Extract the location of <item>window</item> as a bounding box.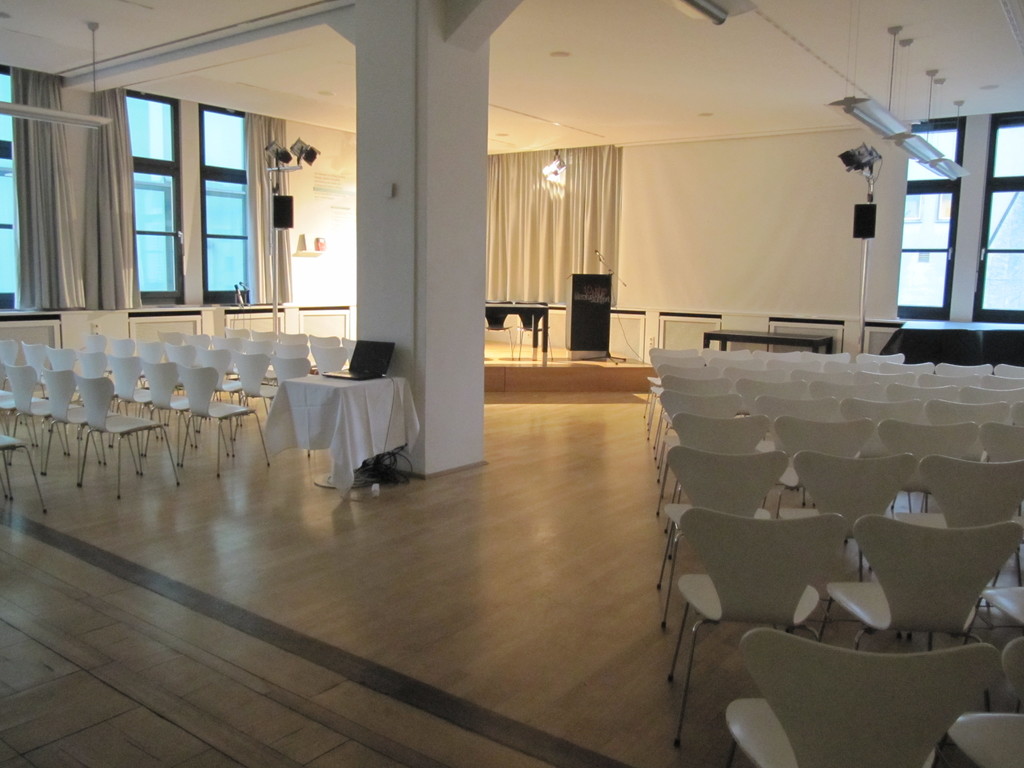
[x1=0, y1=70, x2=14, y2=303].
